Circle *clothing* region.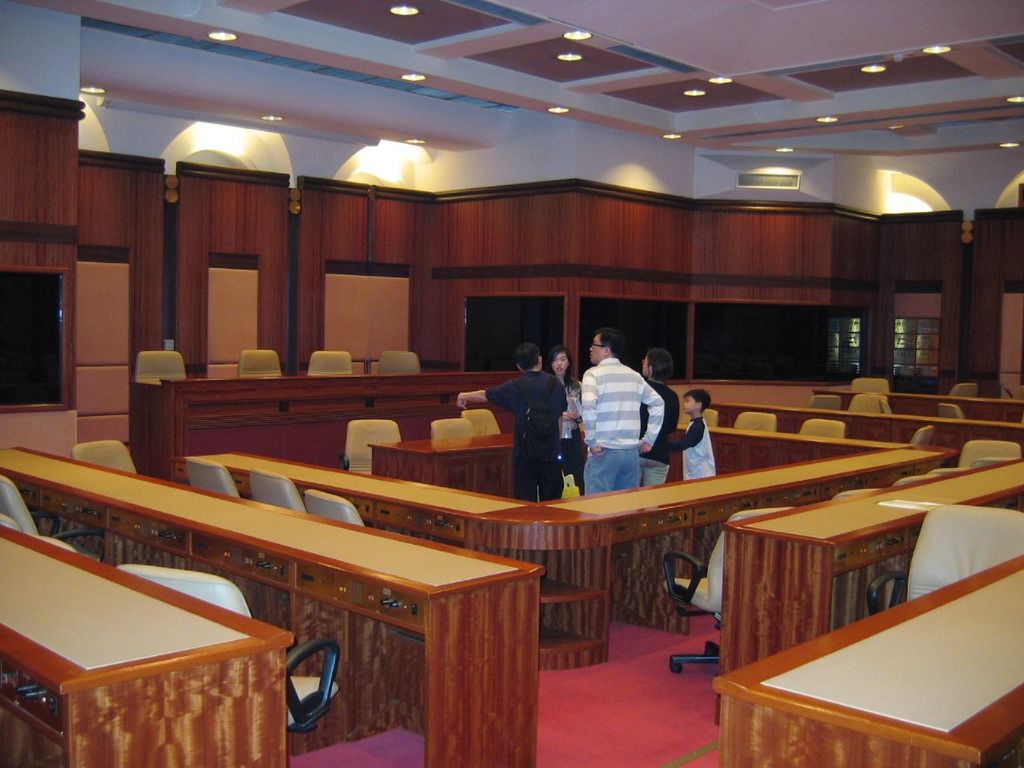
Region: 647:418:718:479.
